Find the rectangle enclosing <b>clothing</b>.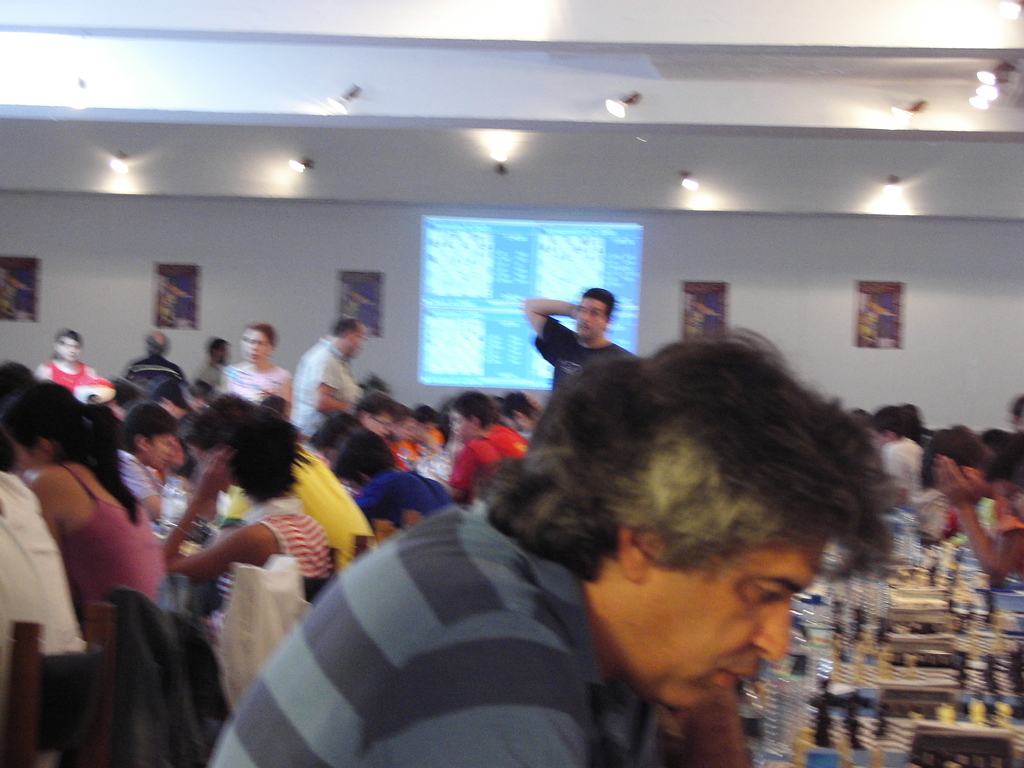
(534,316,637,403).
